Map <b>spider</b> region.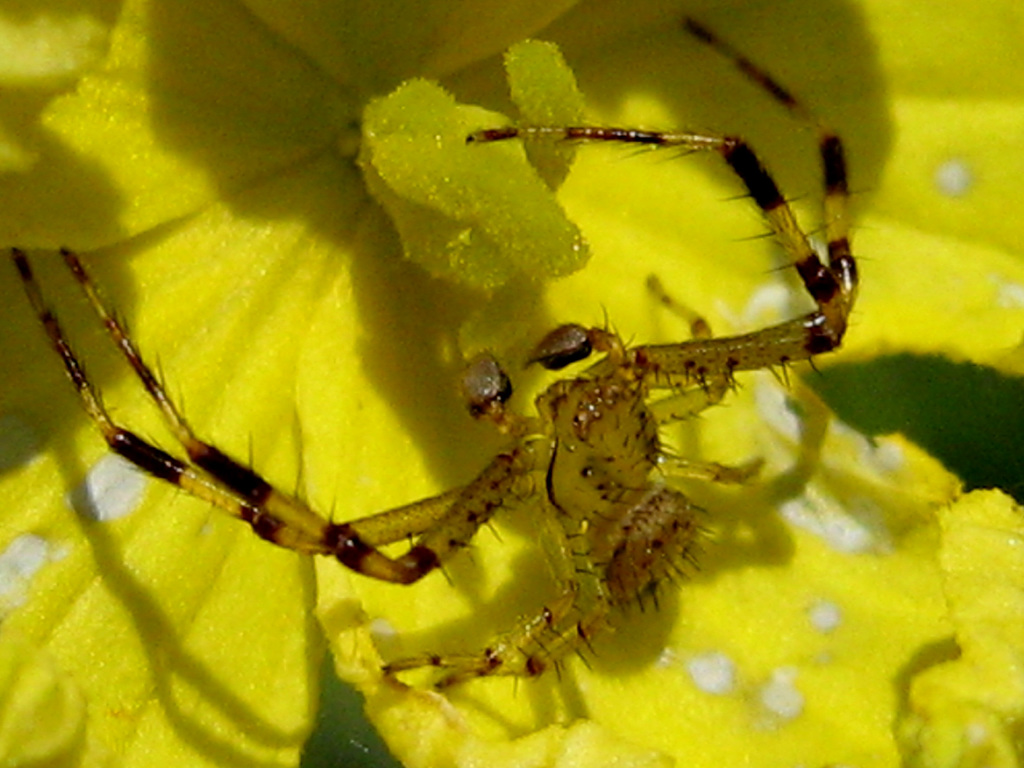
Mapped to [left=8, top=14, right=862, bottom=698].
